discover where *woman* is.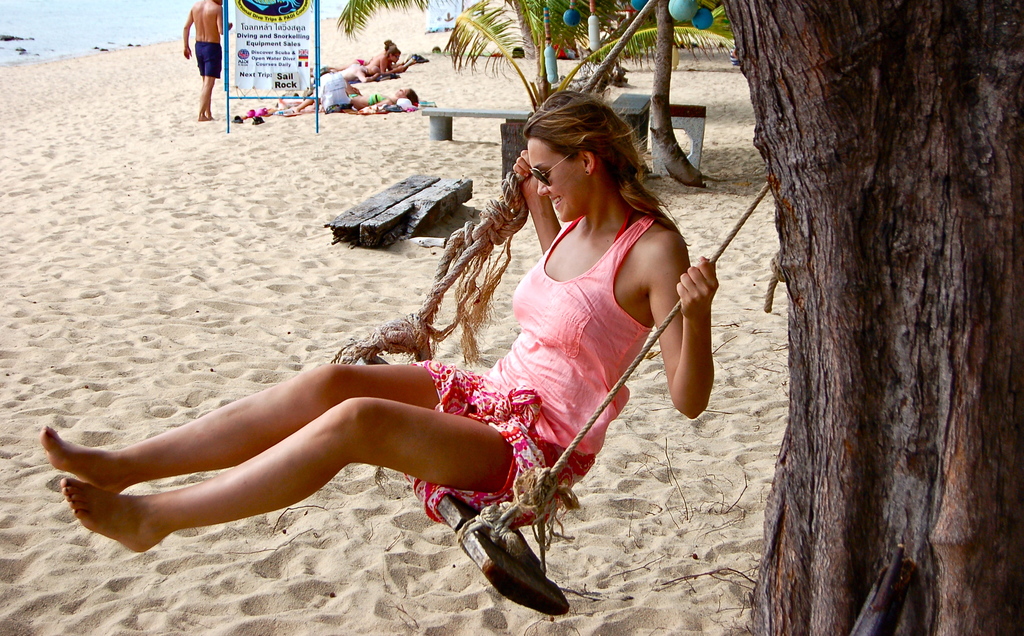
Discovered at bbox=[362, 44, 409, 73].
